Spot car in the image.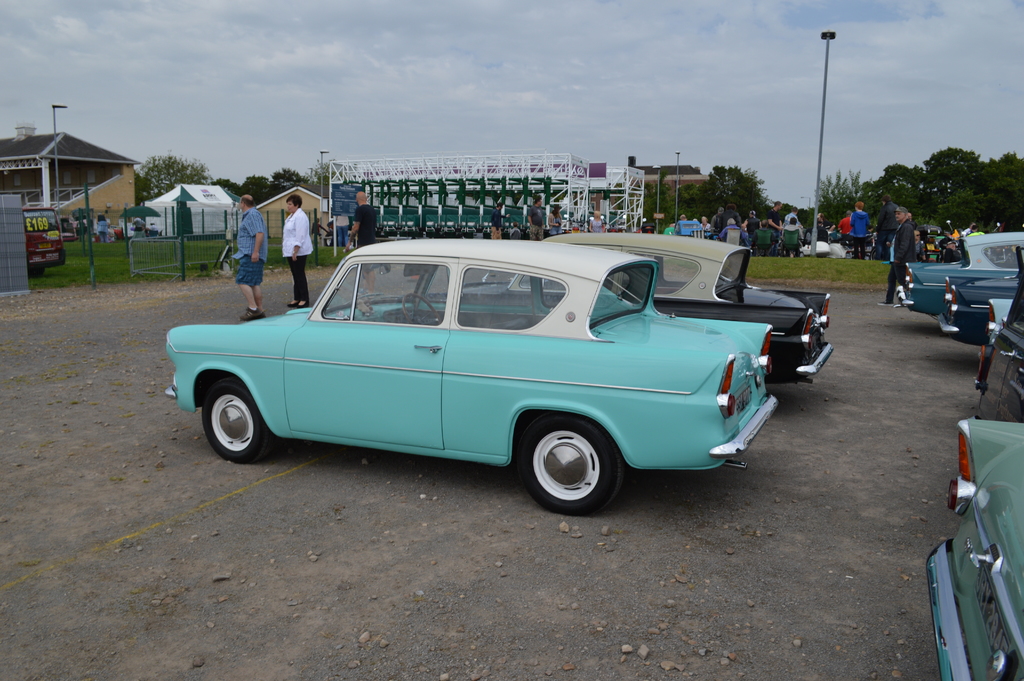
car found at 164:238:779:518.
